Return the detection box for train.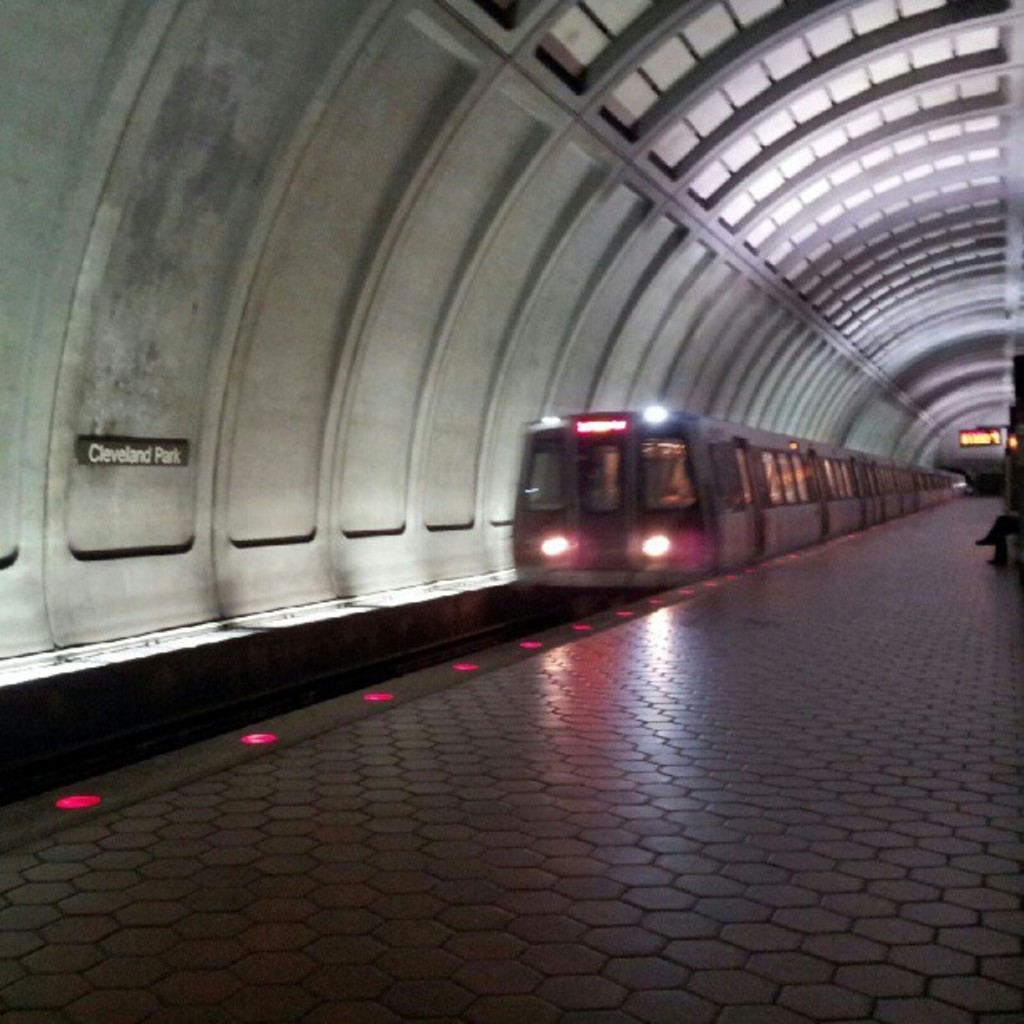
bbox=(514, 415, 970, 611).
